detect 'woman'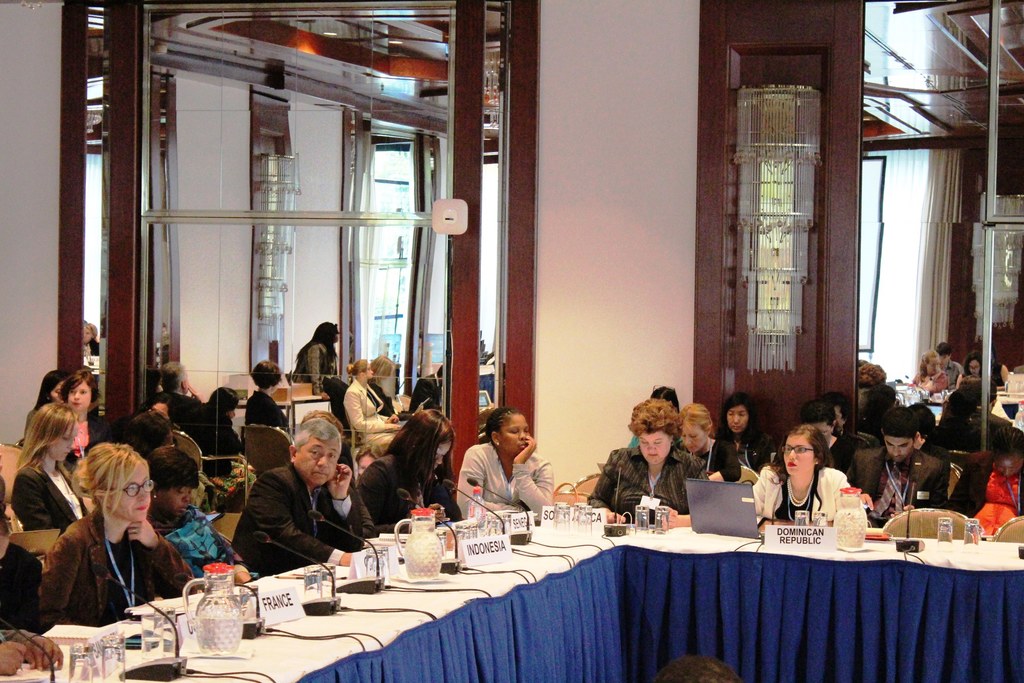
locate(143, 442, 261, 590)
